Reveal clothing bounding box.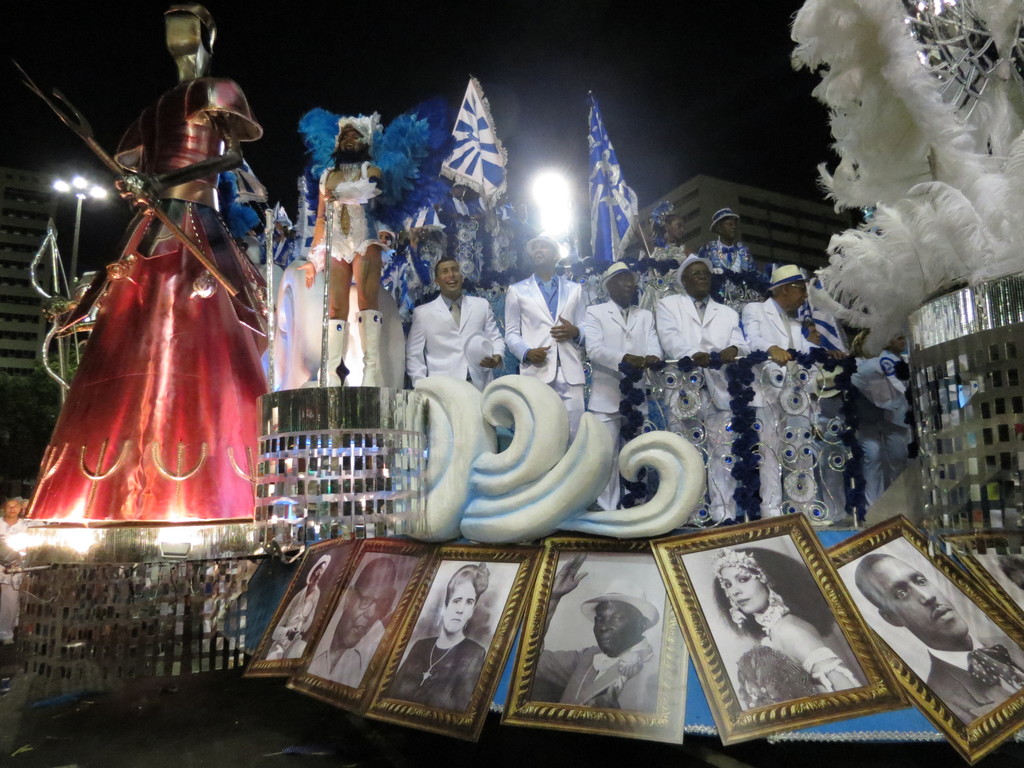
Revealed: {"x1": 644, "y1": 294, "x2": 753, "y2": 360}.
